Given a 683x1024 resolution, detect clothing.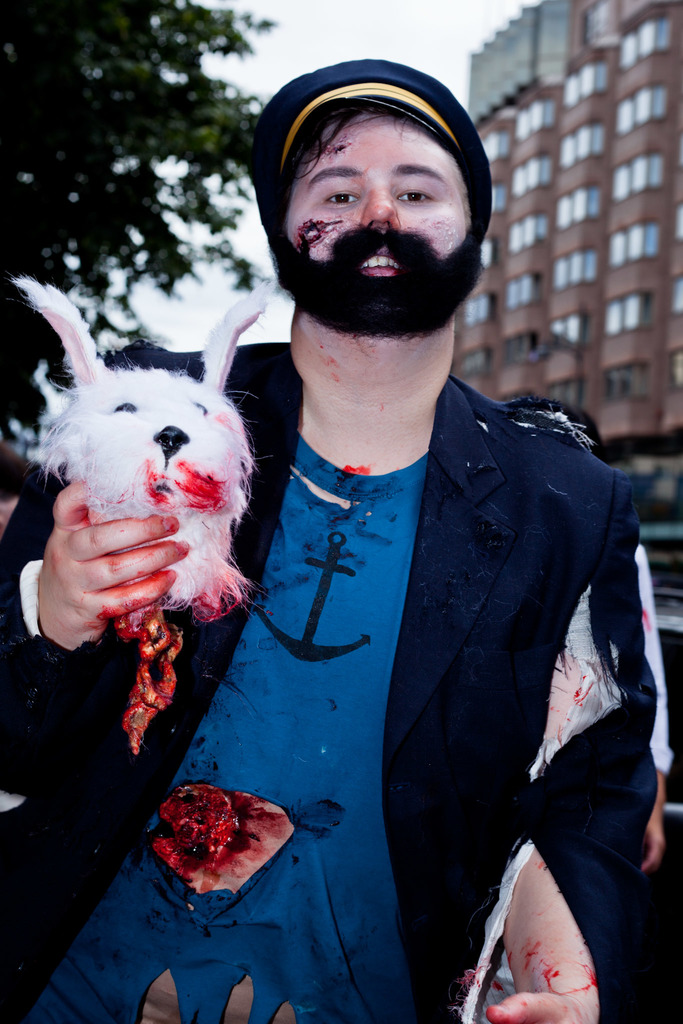
514/666/682/1023.
